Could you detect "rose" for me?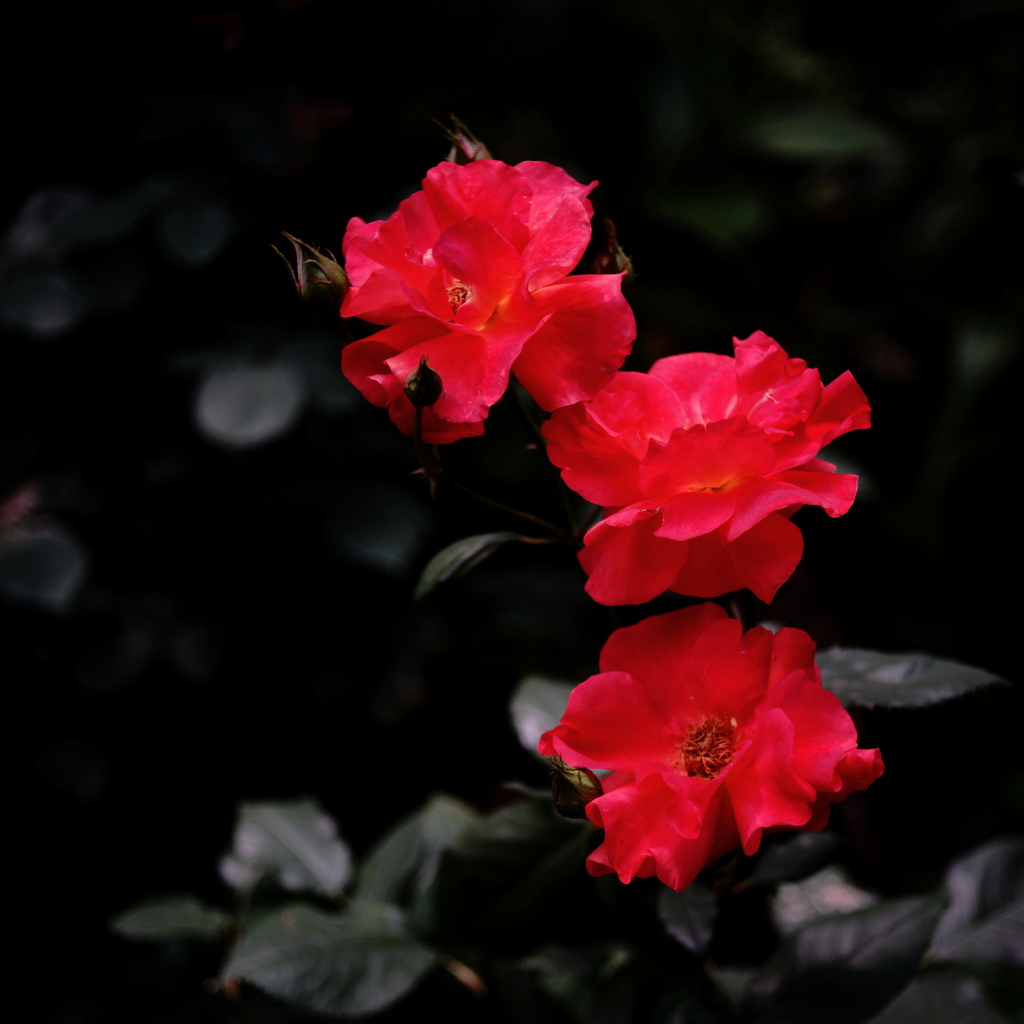
Detection result: x1=535 y1=610 x2=888 y2=892.
